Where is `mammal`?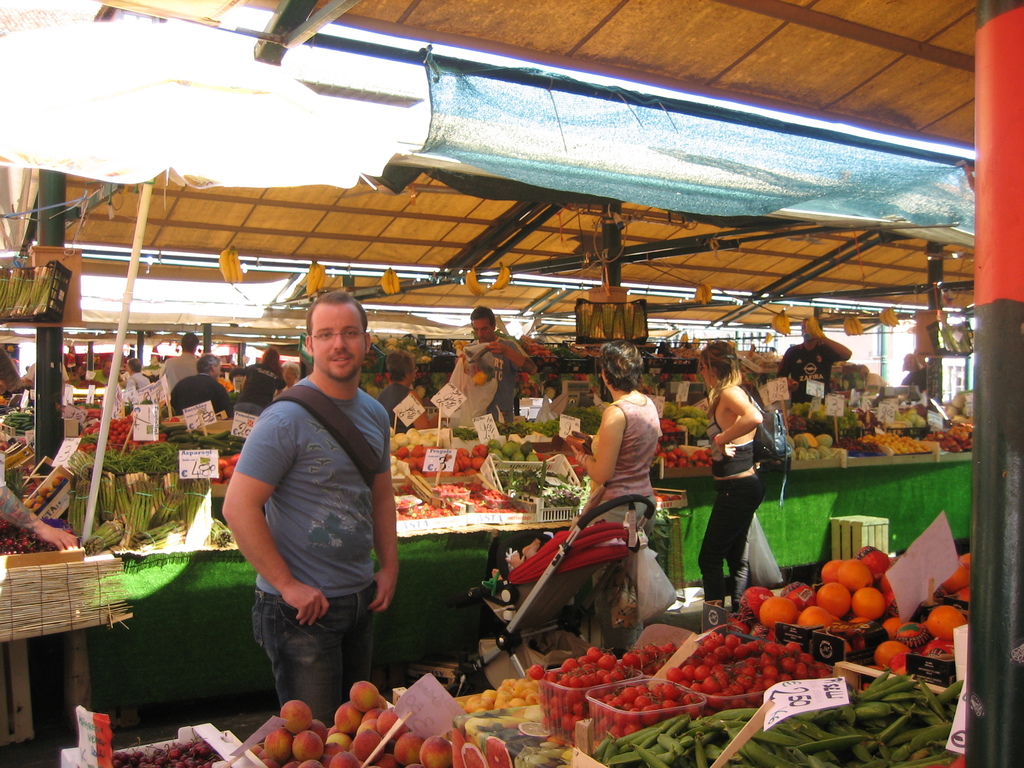
BBox(377, 348, 425, 433).
